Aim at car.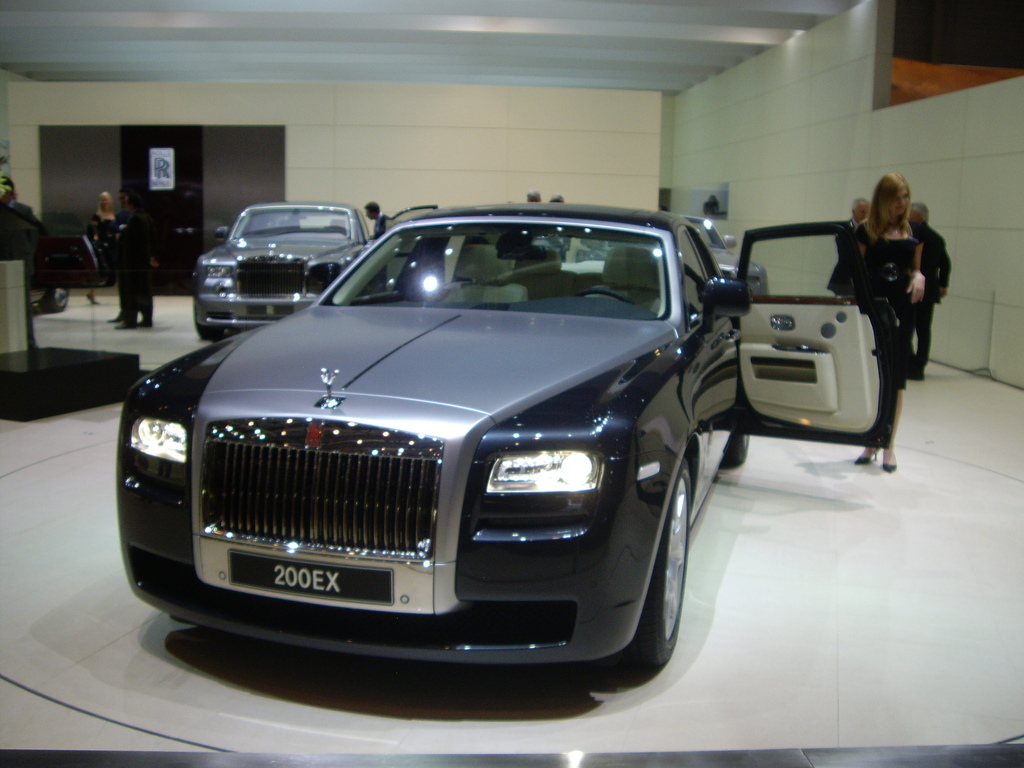
Aimed at x1=118, y1=198, x2=886, y2=669.
